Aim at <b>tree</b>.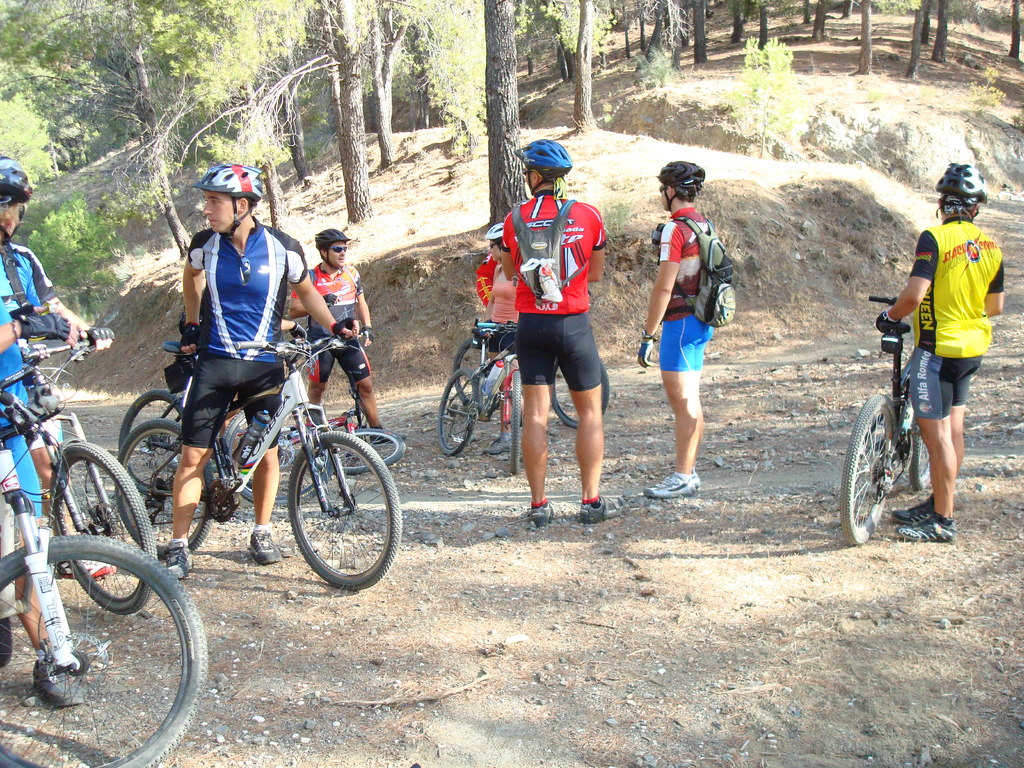
Aimed at 0/0/135/287.
